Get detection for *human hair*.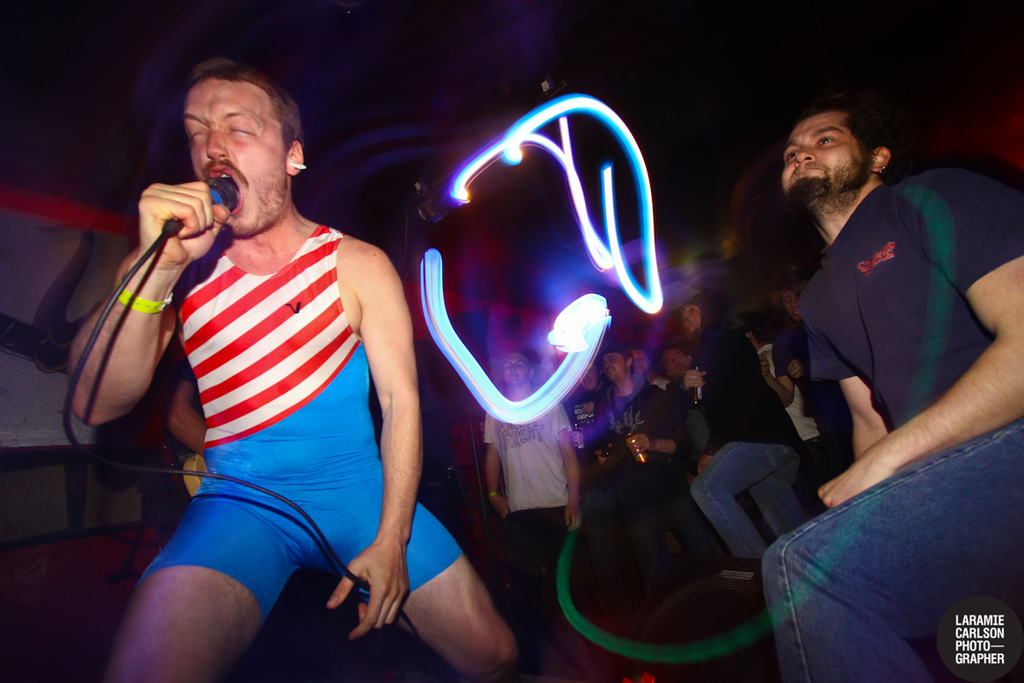
Detection: locate(785, 99, 876, 171).
